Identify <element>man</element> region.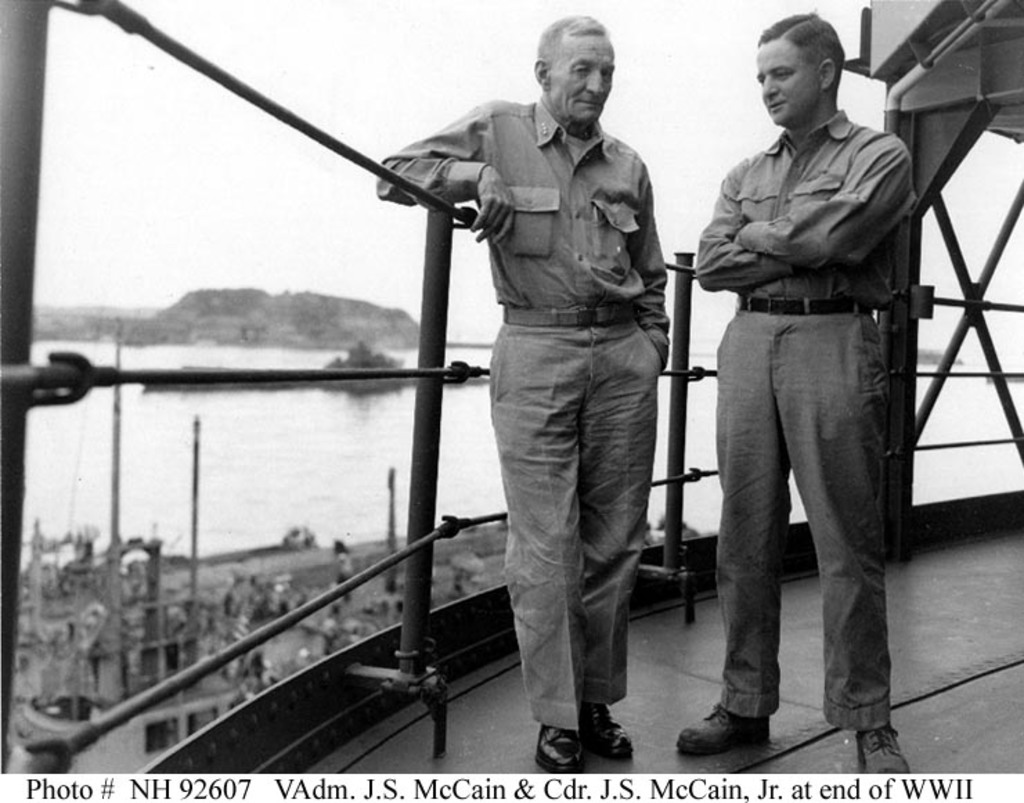
Region: region(371, 14, 674, 774).
